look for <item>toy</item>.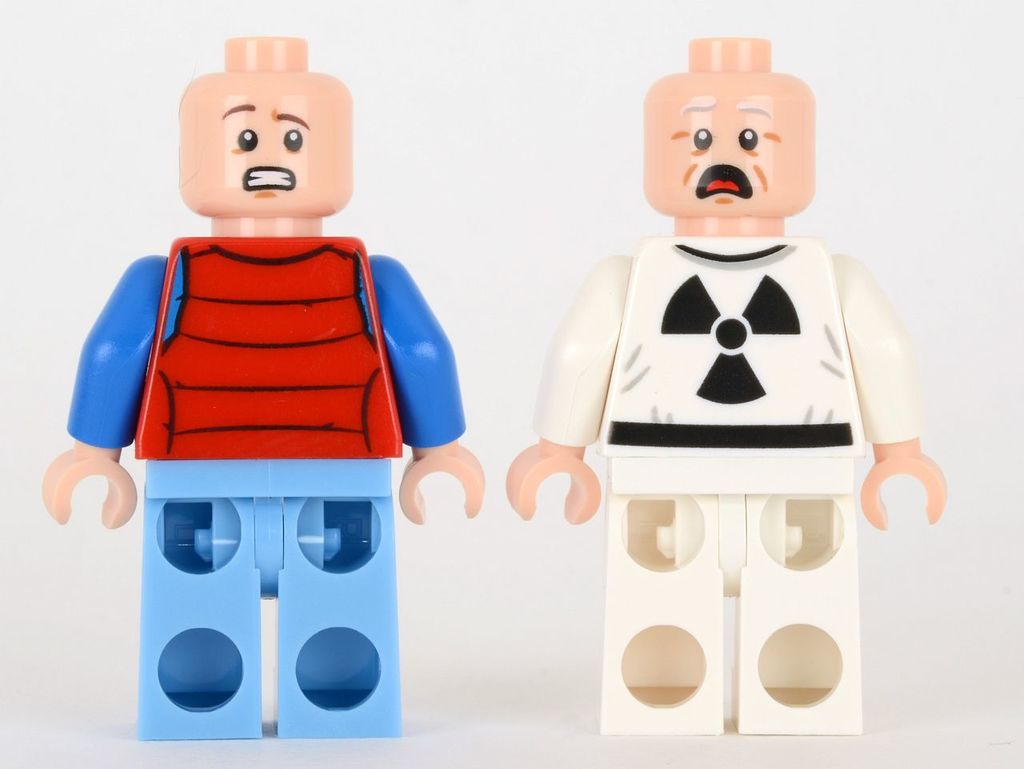
Found: [503, 31, 946, 736].
